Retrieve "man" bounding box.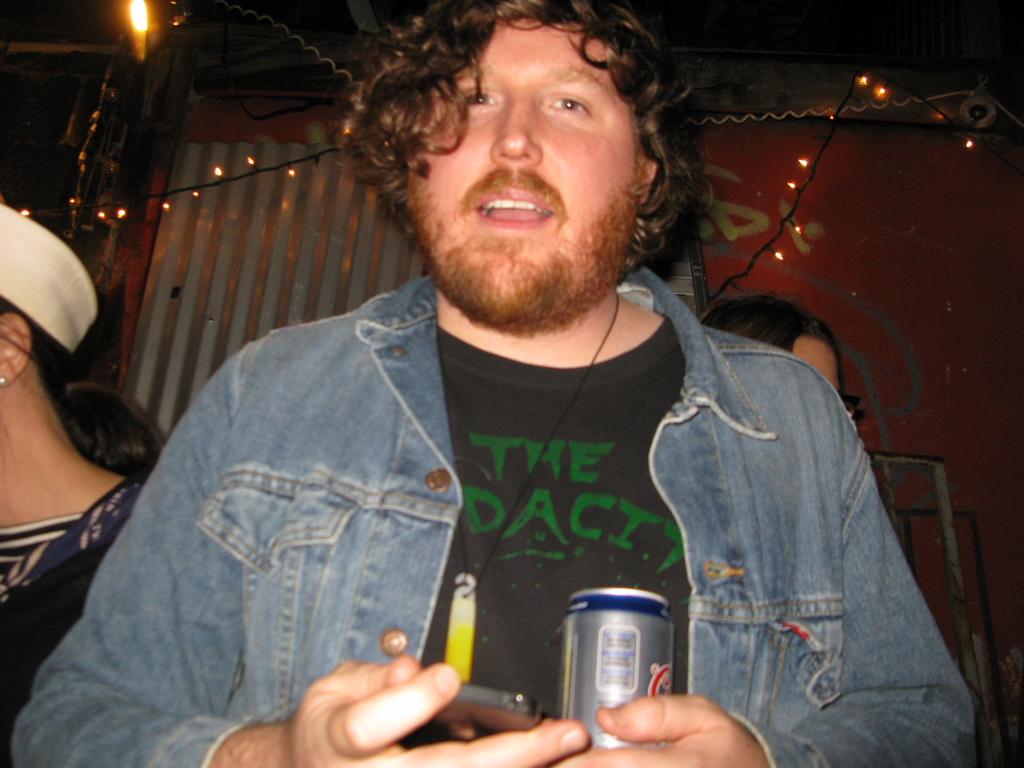
Bounding box: (left=81, top=15, right=954, bottom=749).
